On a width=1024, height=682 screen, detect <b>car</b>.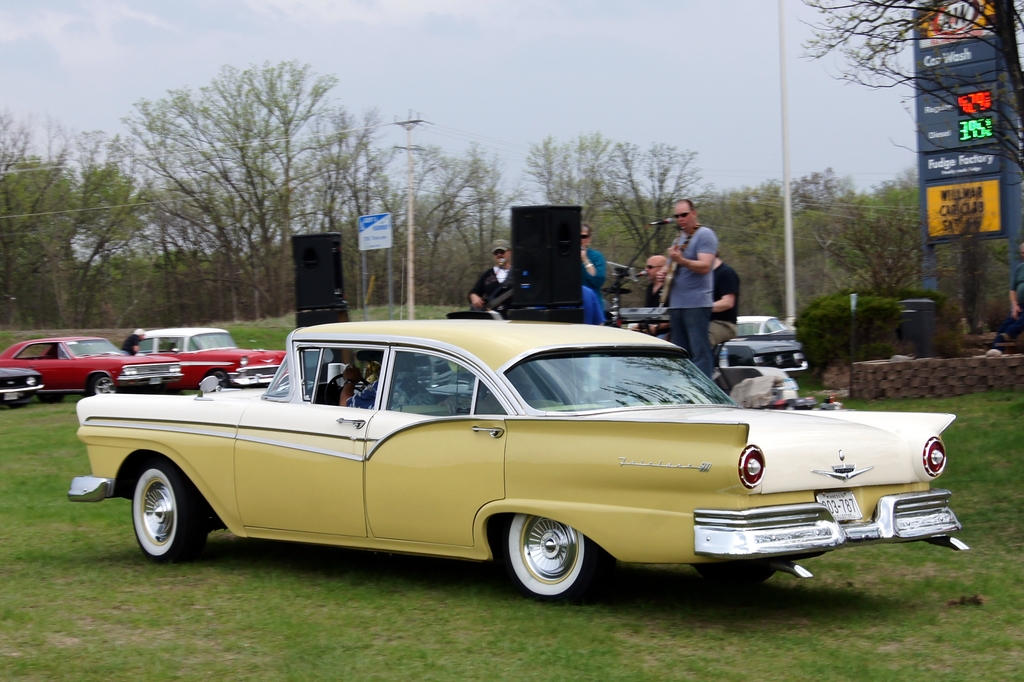
[614,313,808,394].
